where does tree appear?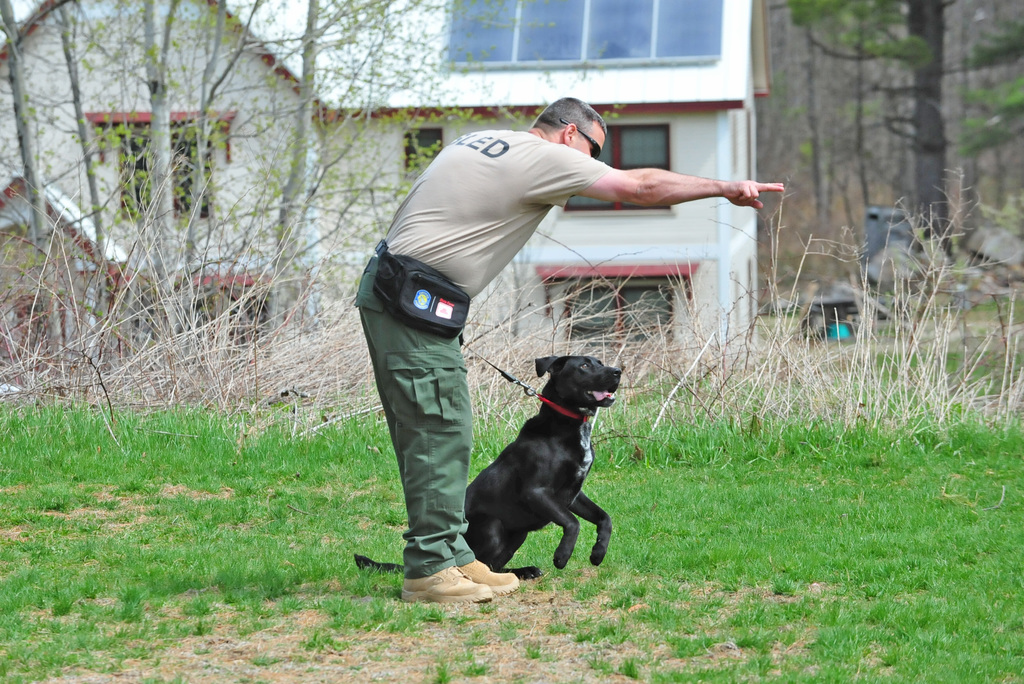
Appears at [left=0, top=0, right=547, bottom=426].
